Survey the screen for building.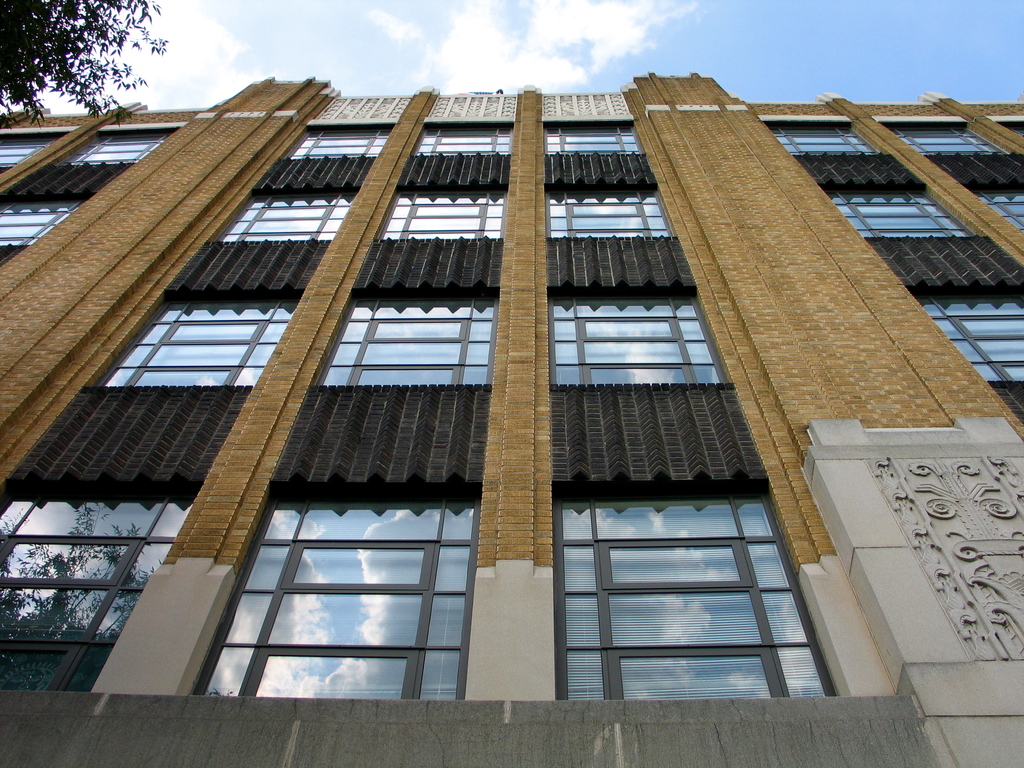
Survey found: pyautogui.locateOnScreen(0, 68, 1023, 767).
